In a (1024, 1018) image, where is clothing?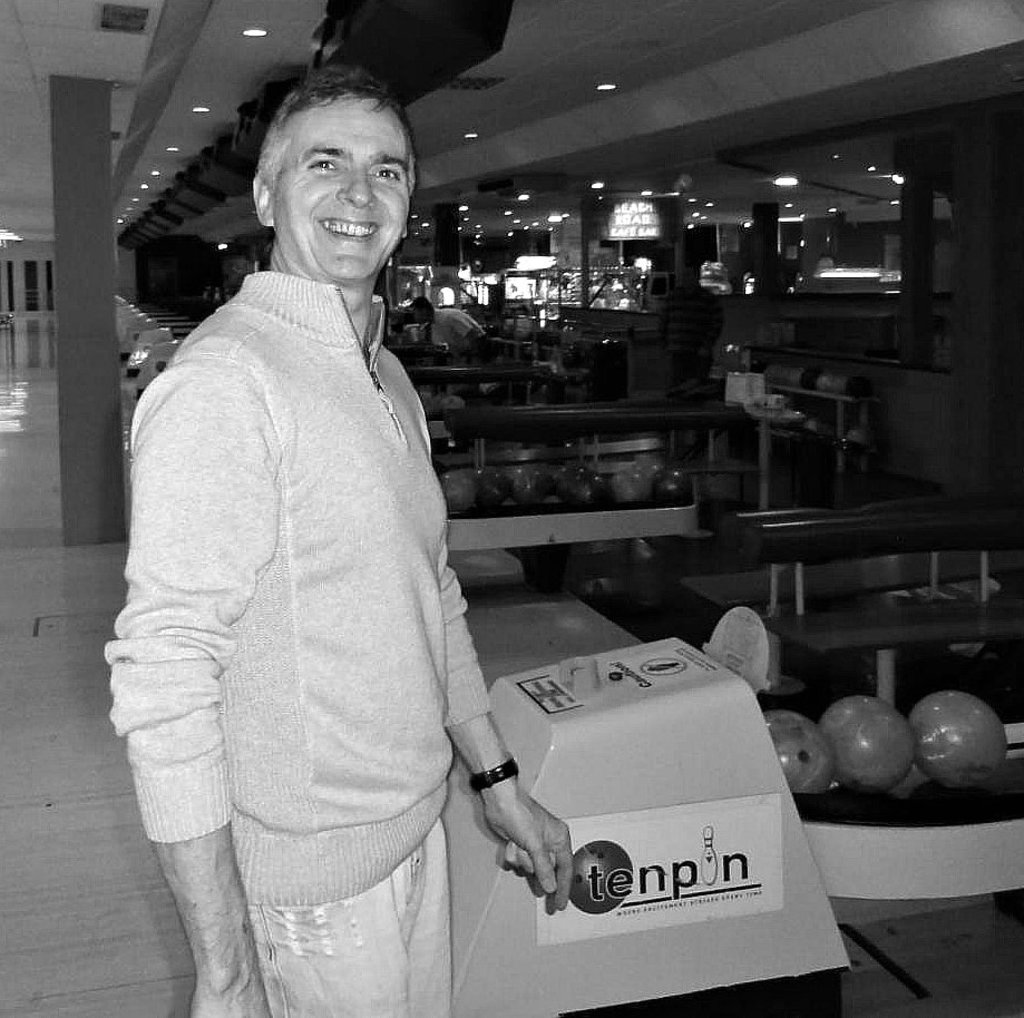
locate(423, 315, 489, 355).
